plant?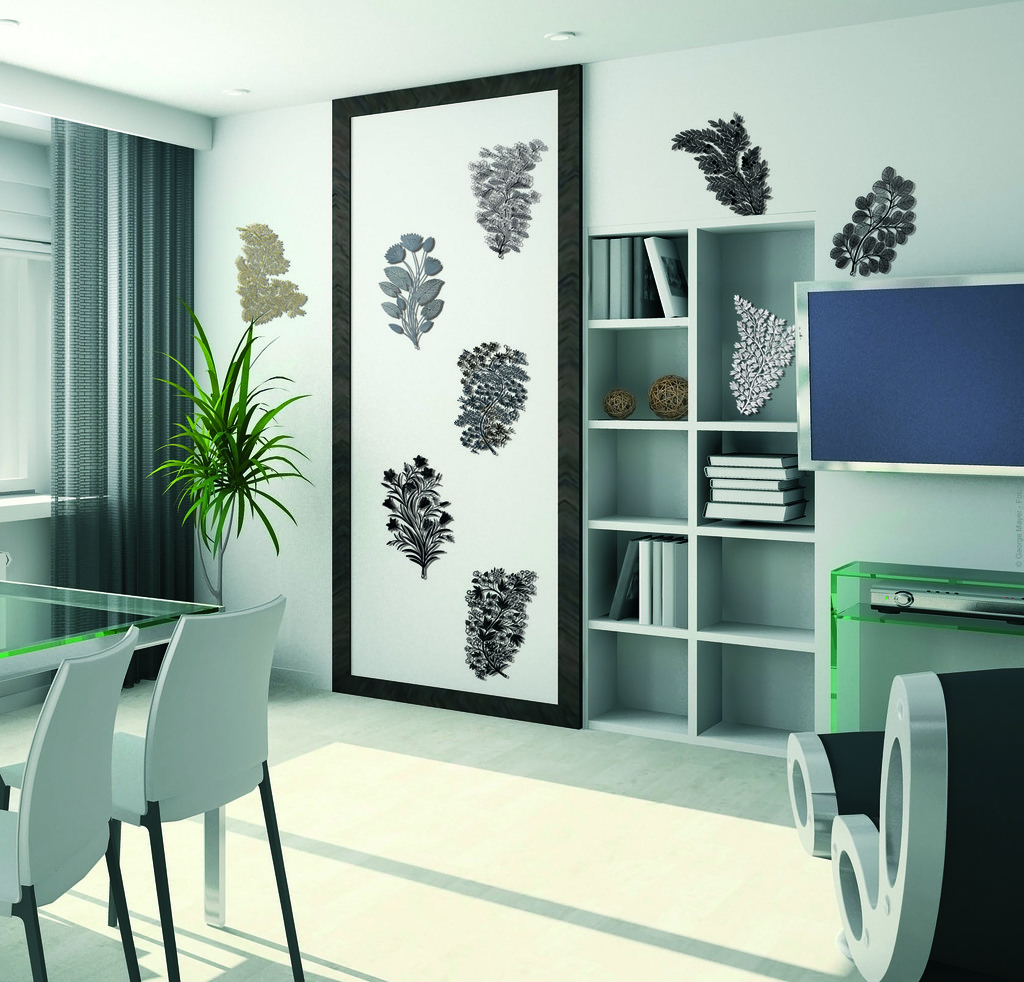
bbox=[141, 311, 314, 604]
